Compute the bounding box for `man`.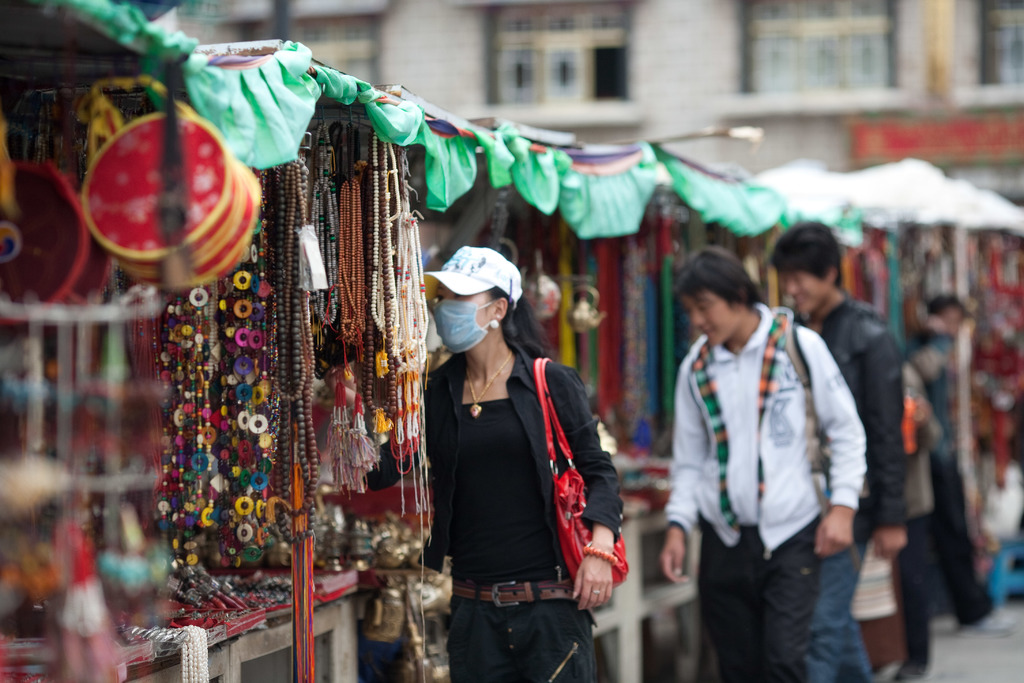
x1=911, y1=298, x2=1012, y2=638.
